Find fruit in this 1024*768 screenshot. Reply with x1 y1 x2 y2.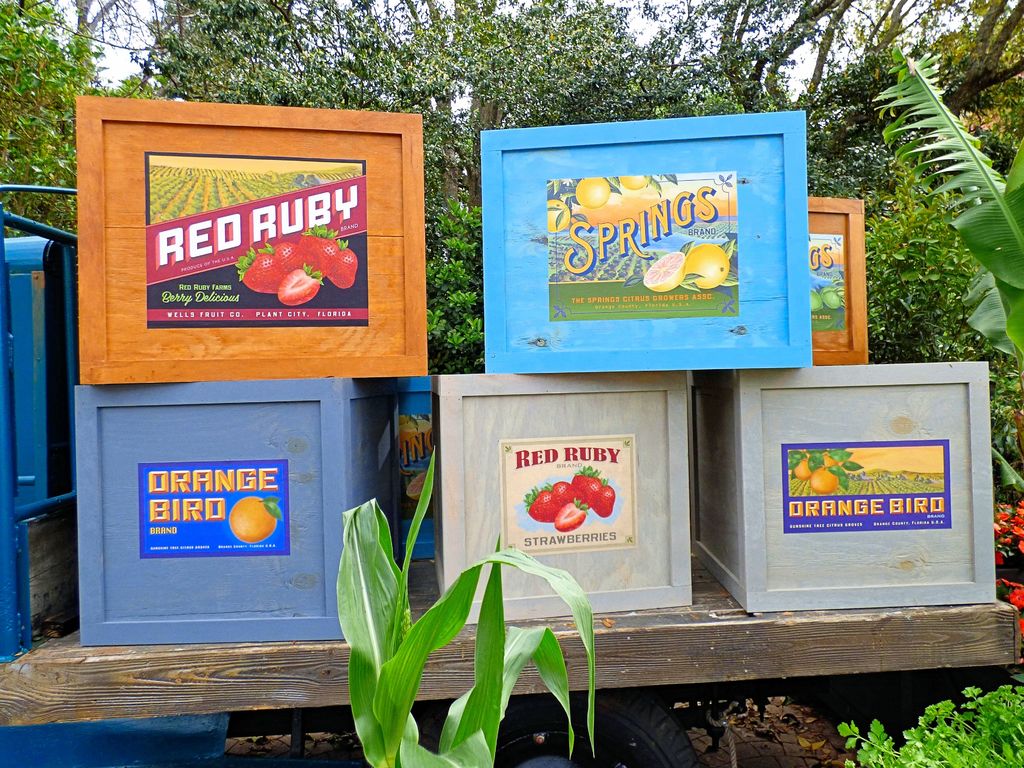
556 496 589 534.
